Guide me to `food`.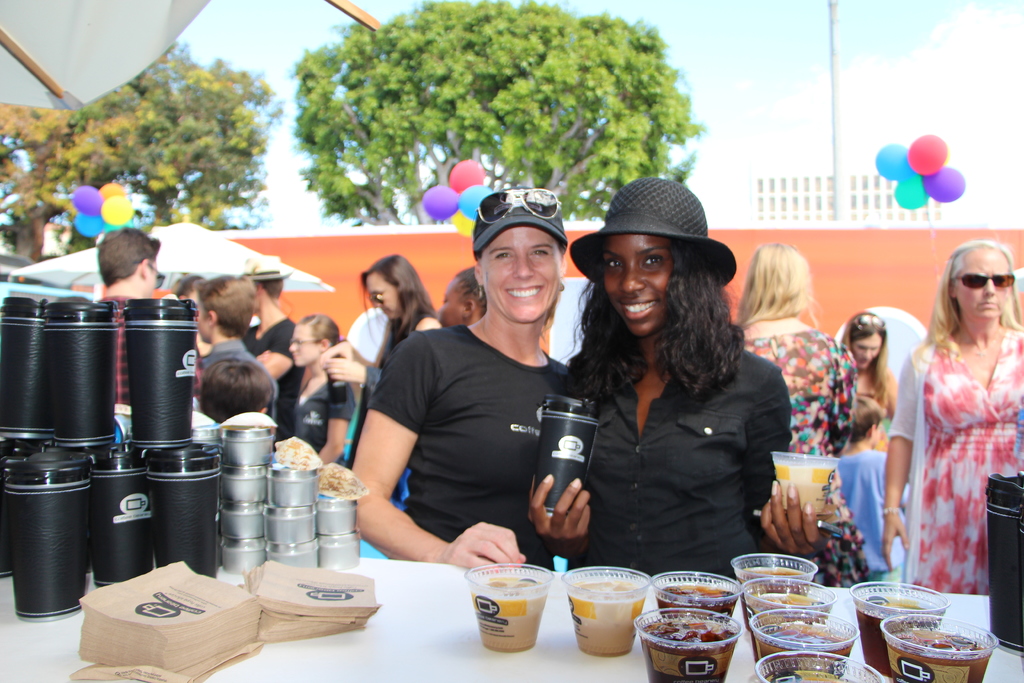
Guidance: box(273, 434, 323, 474).
